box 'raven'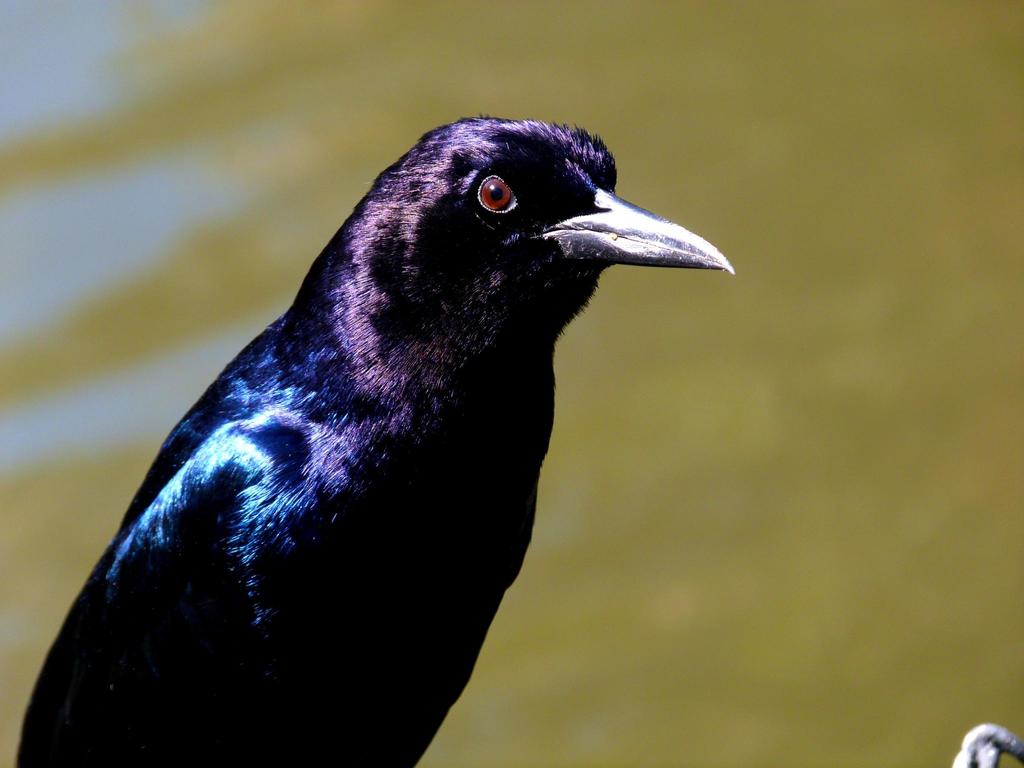
<box>44,140,680,767</box>
